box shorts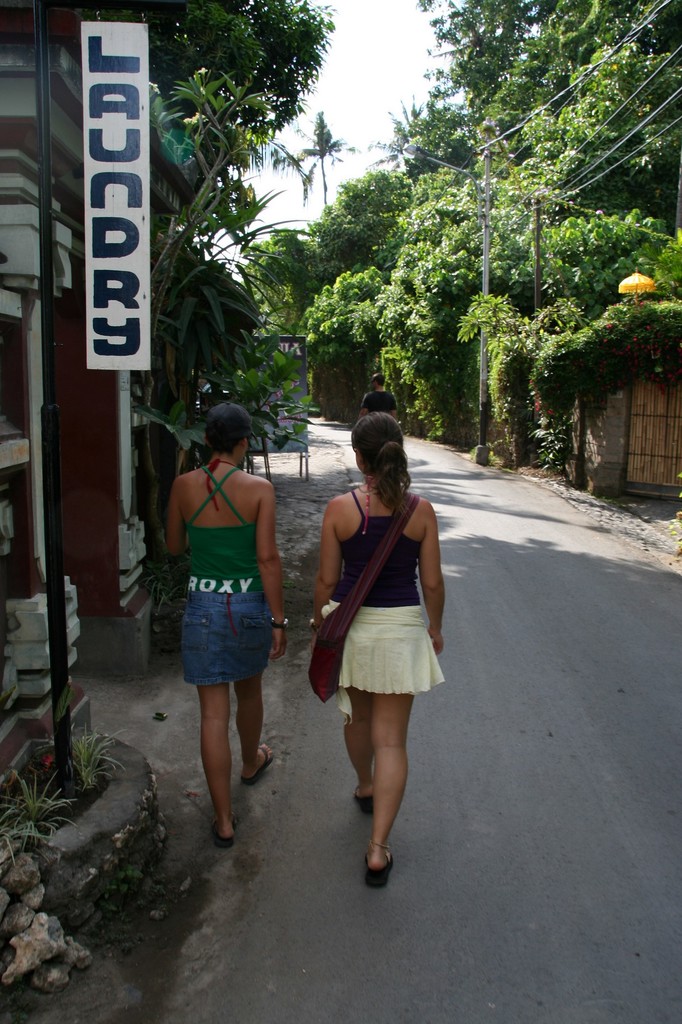
317,609,441,719
